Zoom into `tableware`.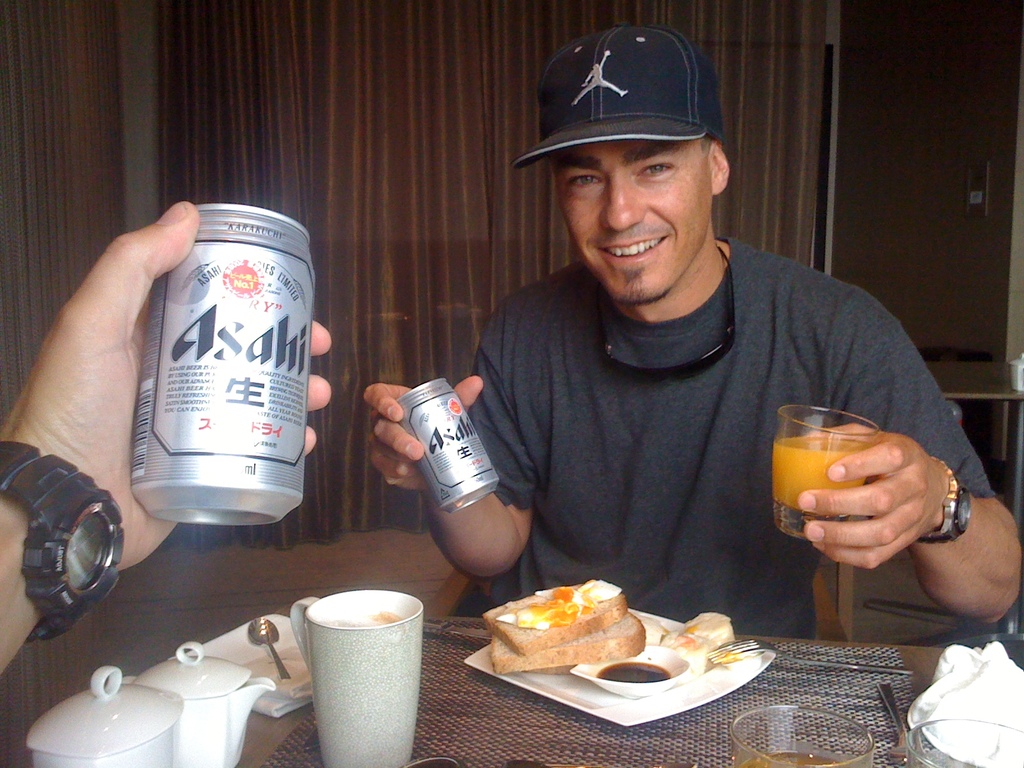
Zoom target: bbox=[24, 661, 182, 764].
